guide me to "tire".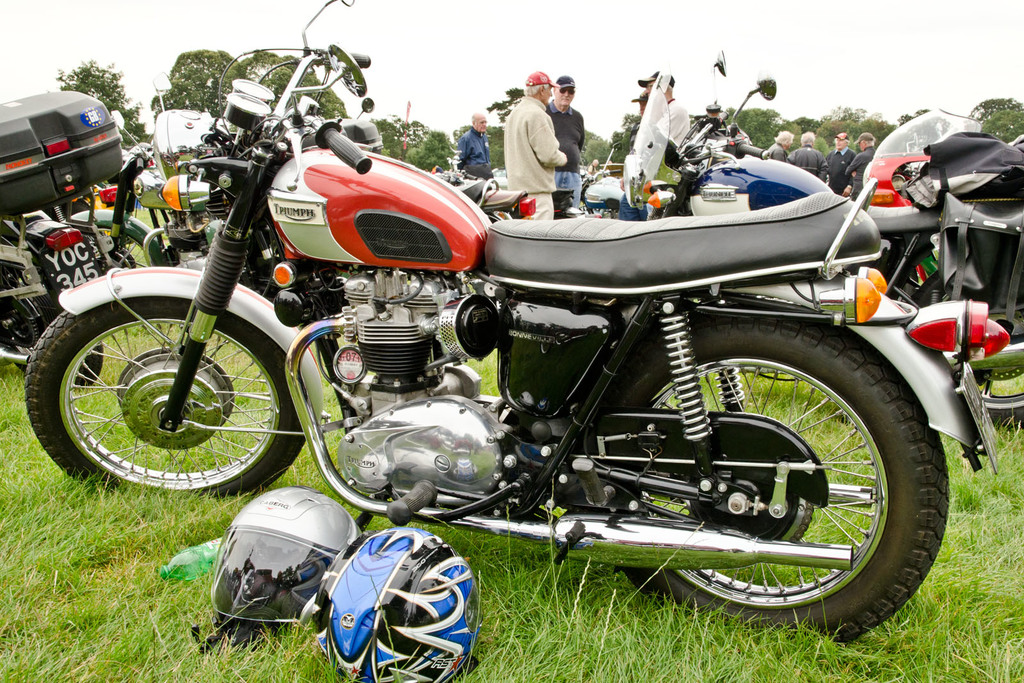
Guidance: box=[596, 294, 948, 648].
